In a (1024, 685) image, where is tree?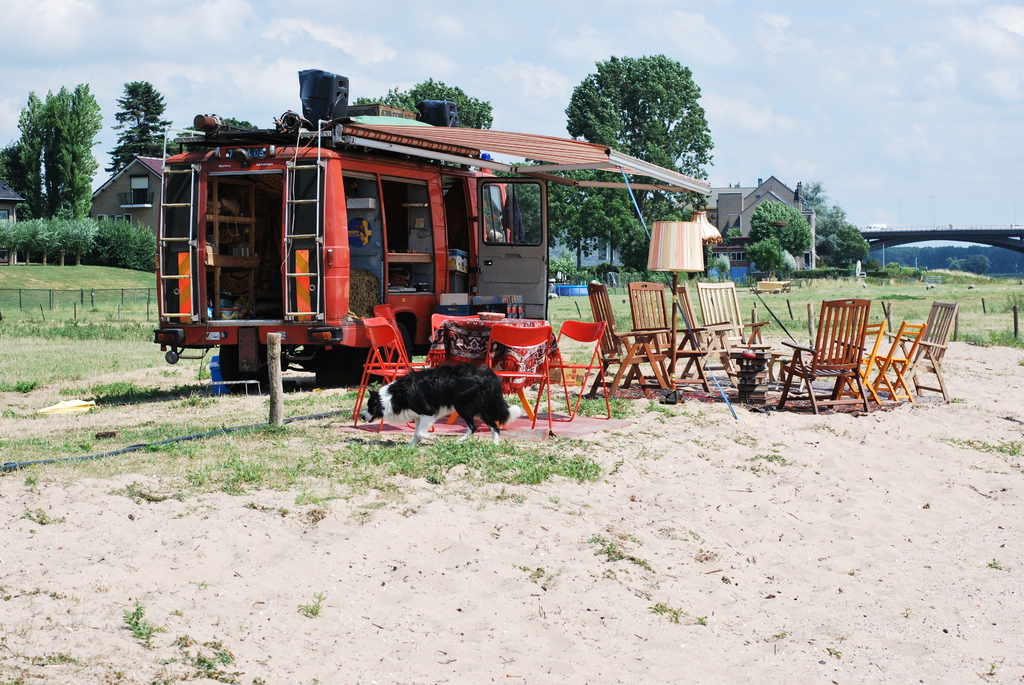
Rect(740, 236, 773, 287).
